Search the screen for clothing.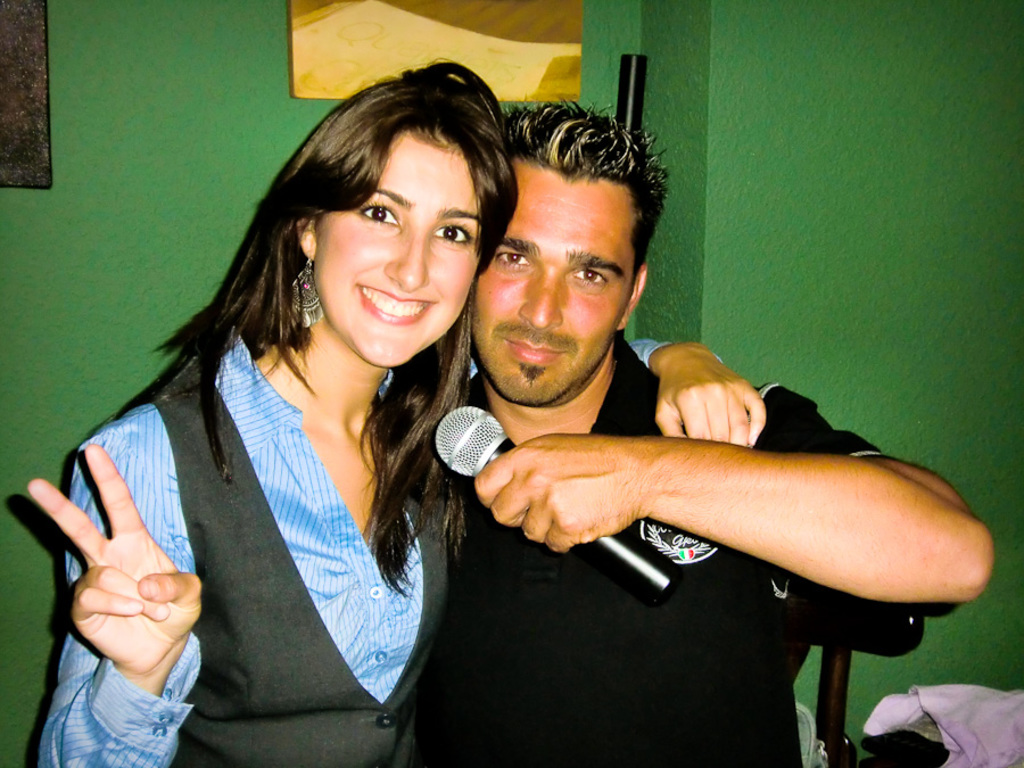
Found at <region>412, 327, 941, 767</region>.
